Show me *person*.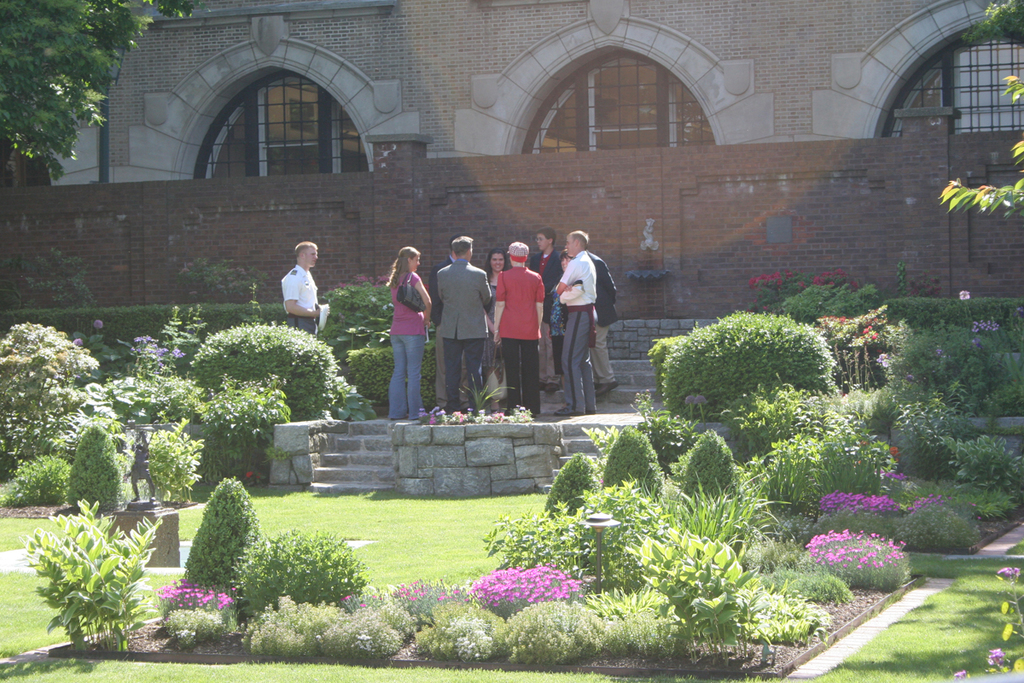
*person* is here: region(546, 228, 611, 416).
